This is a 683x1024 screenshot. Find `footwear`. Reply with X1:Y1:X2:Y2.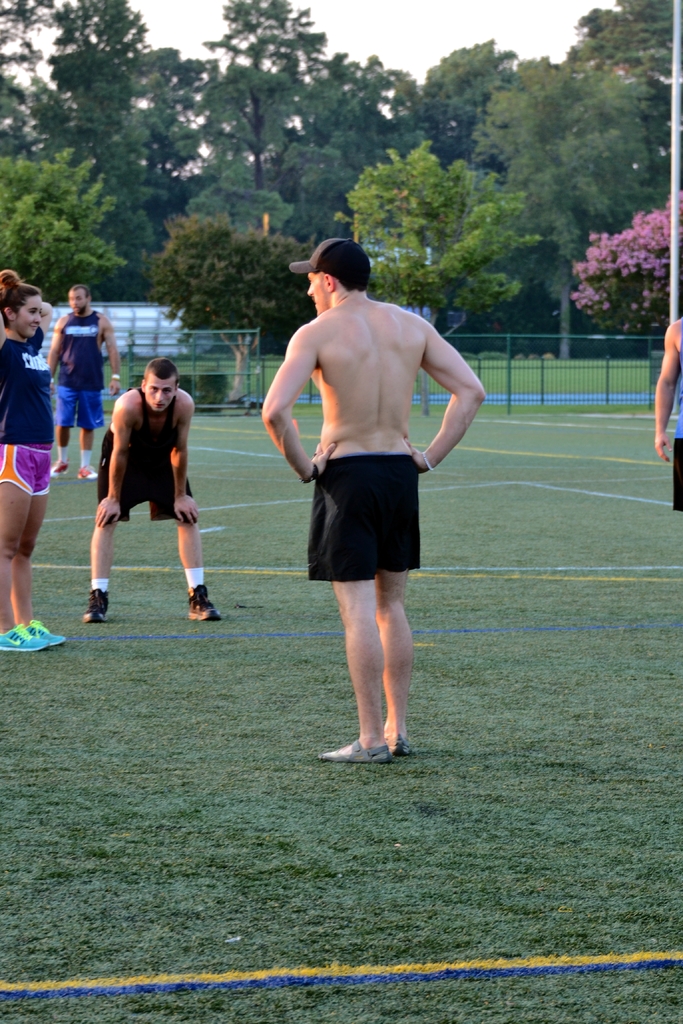
79:463:96:479.
